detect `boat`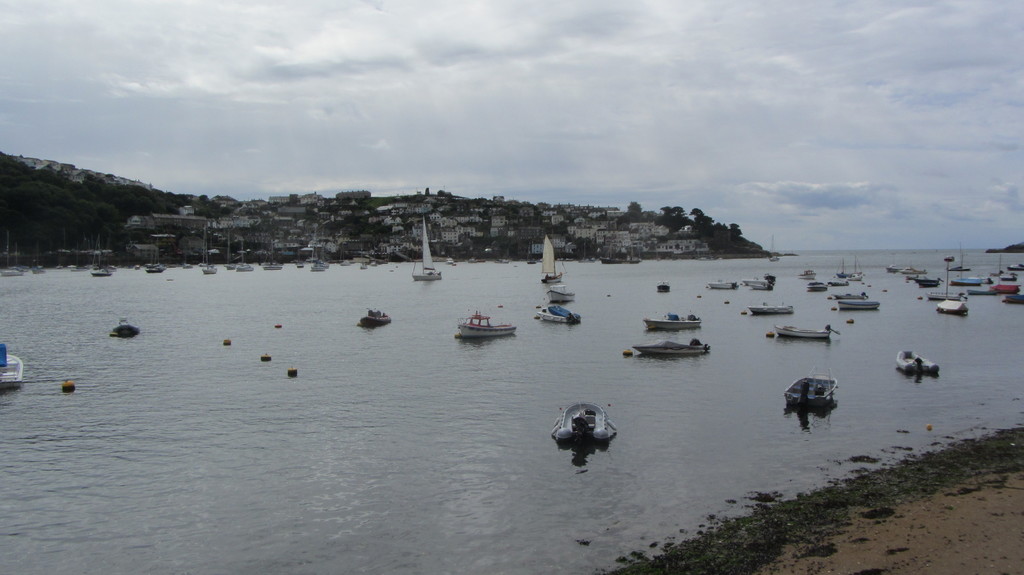
[left=413, top=217, right=444, bottom=278]
